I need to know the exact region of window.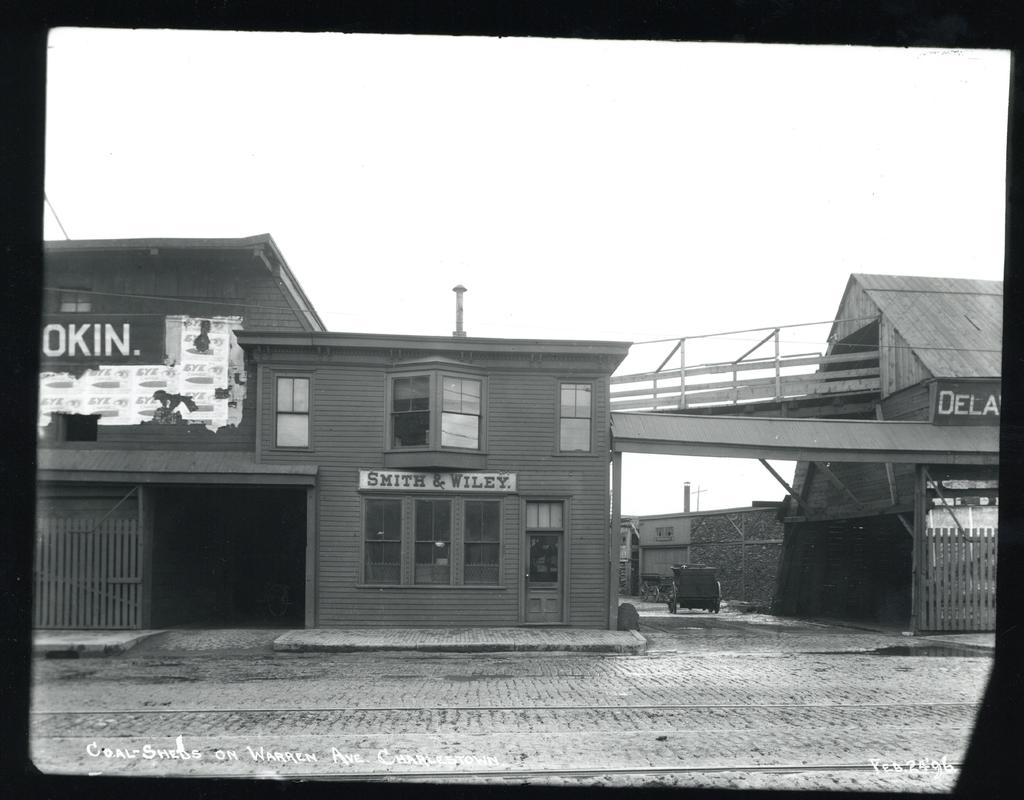
Region: <region>51, 416, 98, 446</region>.
